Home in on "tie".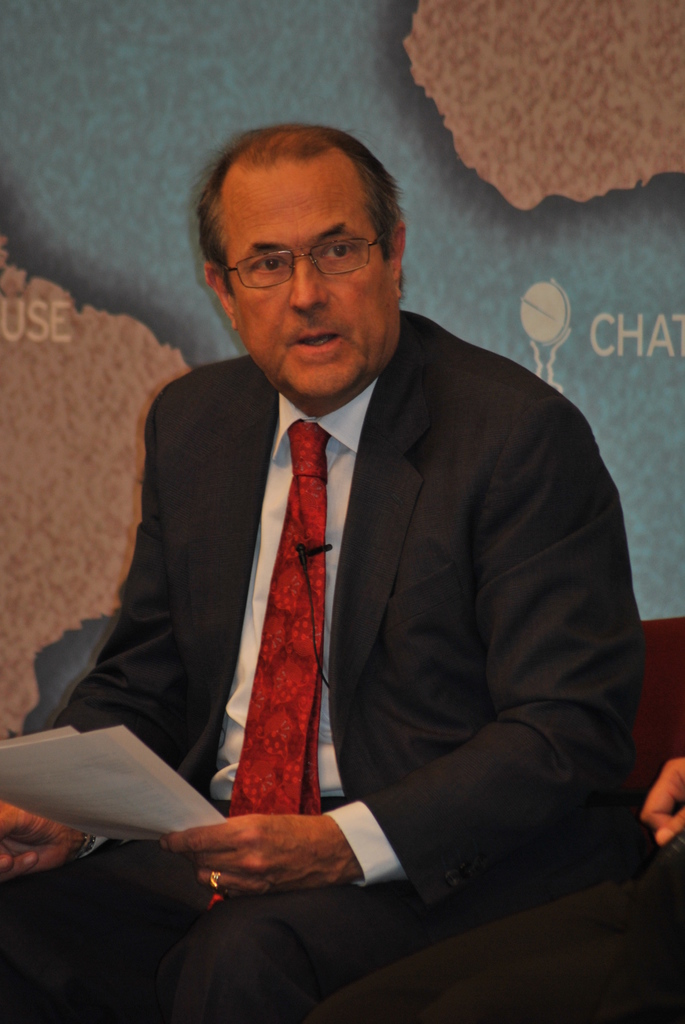
Homed in at {"x1": 203, "y1": 424, "x2": 334, "y2": 909}.
